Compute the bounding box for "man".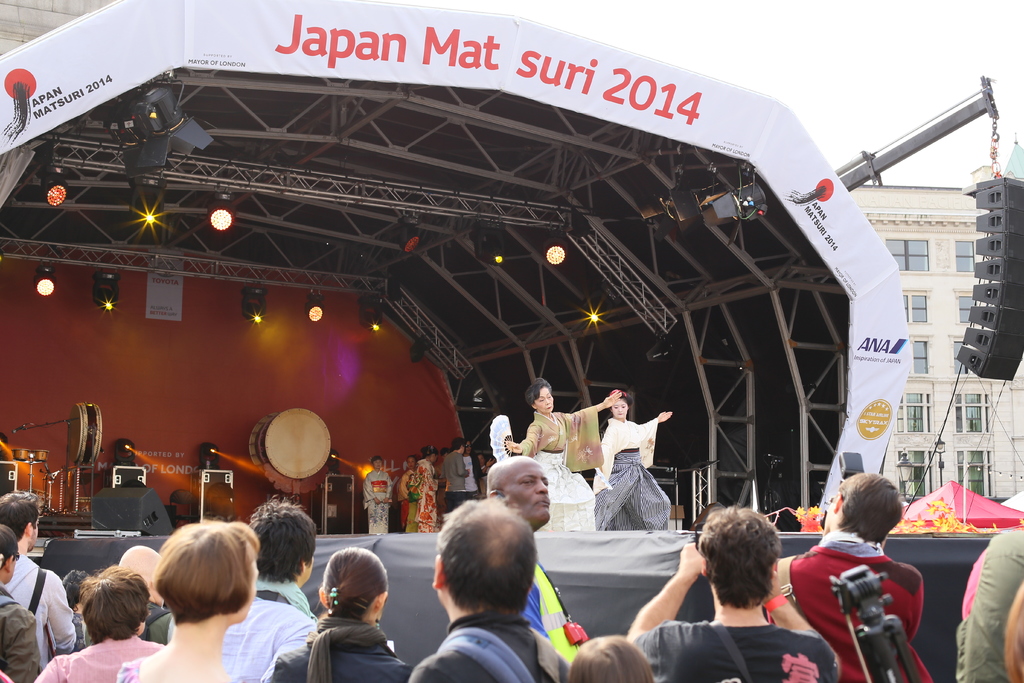
443, 439, 472, 518.
